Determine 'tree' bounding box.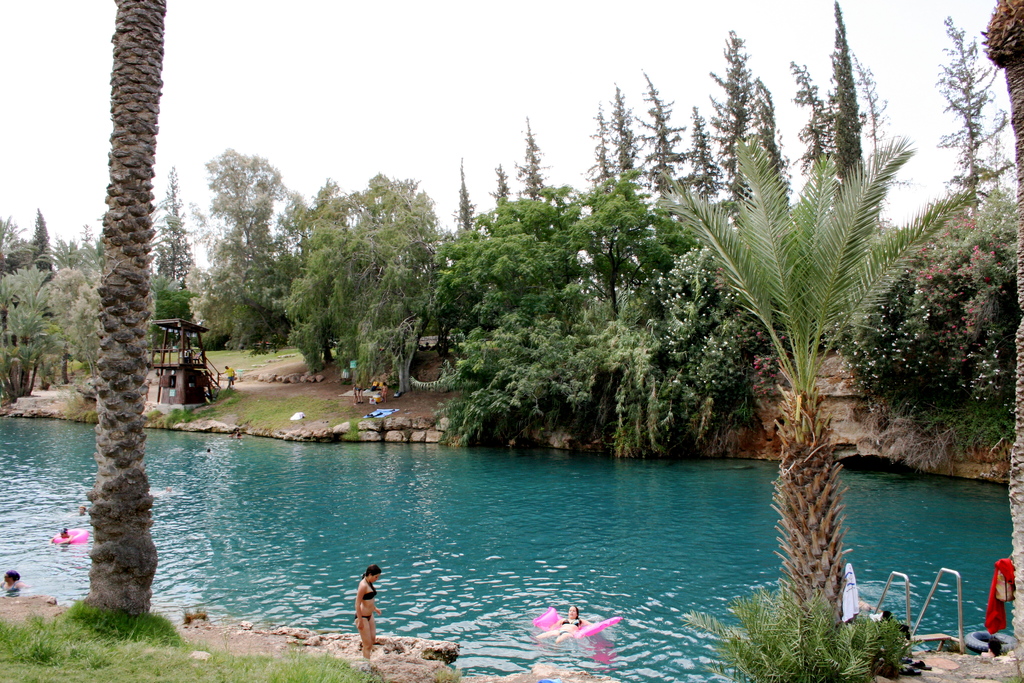
Determined: {"x1": 836, "y1": 188, "x2": 1014, "y2": 445}.
